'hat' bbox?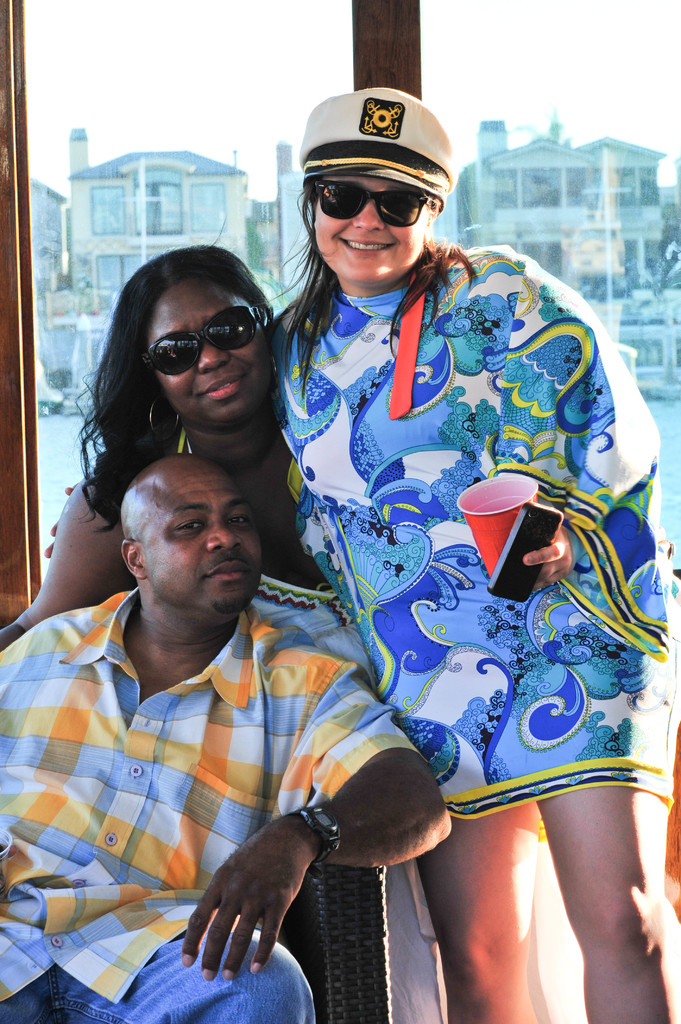
<box>297,85,460,200</box>
